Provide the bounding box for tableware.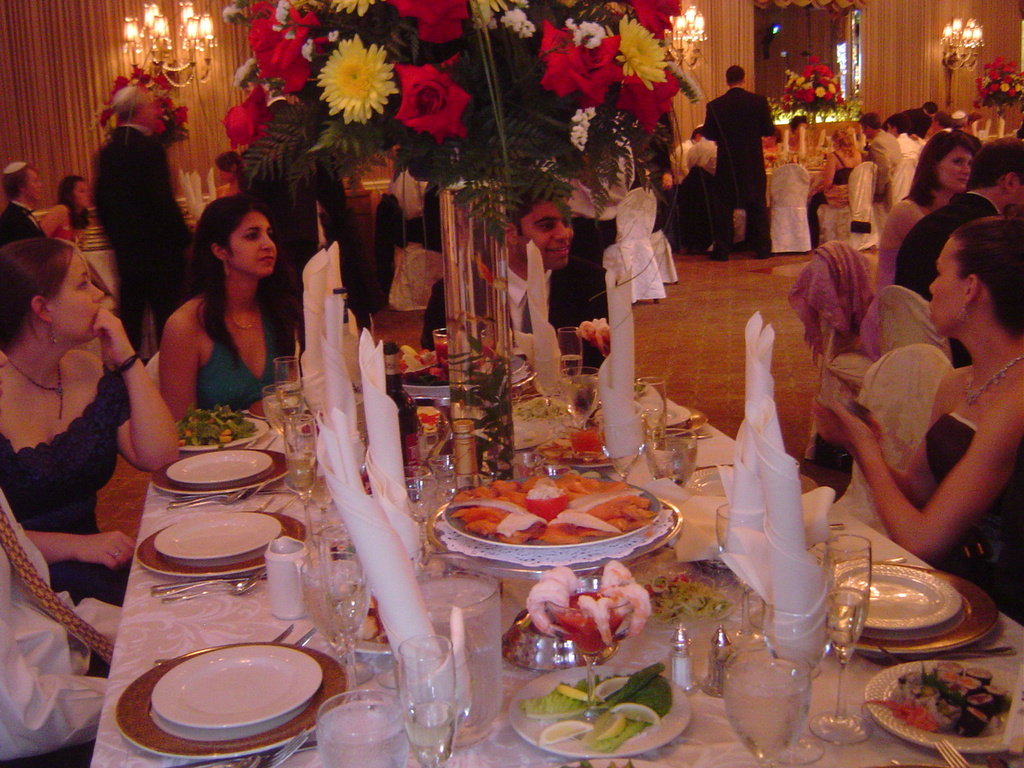
{"x1": 153, "y1": 570, "x2": 237, "y2": 594}.
